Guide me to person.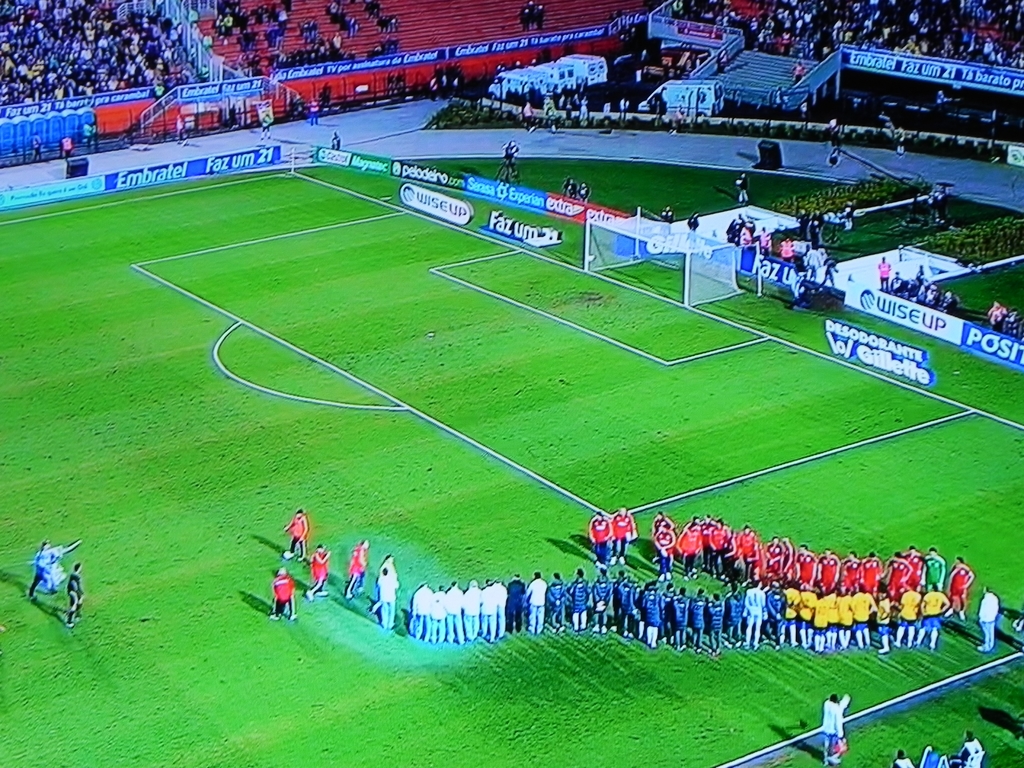
Guidance: x1=378, y1=570, x2=400, y2=626.
